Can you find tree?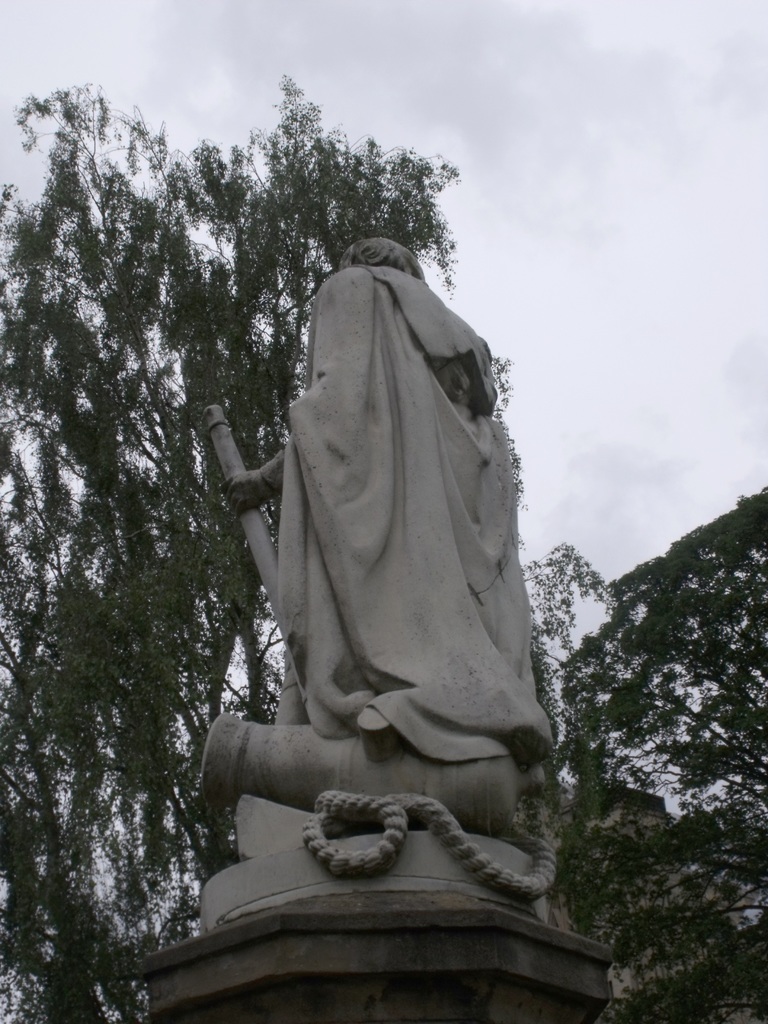
Yes, bounding box: bbox=[0, 67, 607, 1023].
